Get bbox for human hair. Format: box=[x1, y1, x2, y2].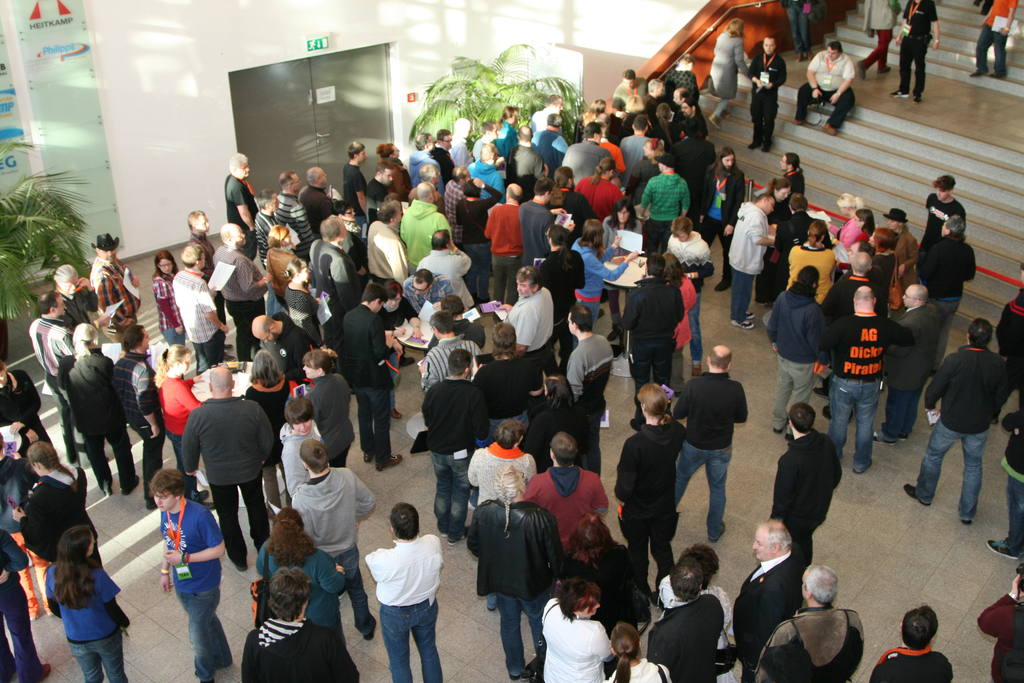
box=[904, 604, 938, 649].
